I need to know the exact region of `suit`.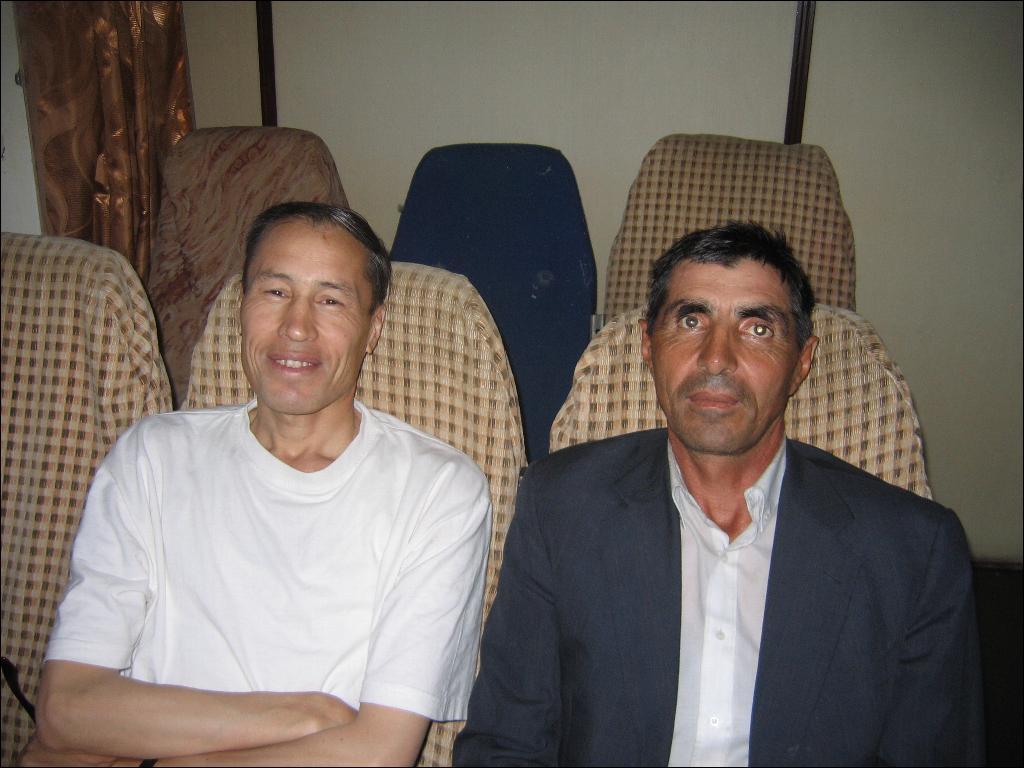
Region: 478/331/971/756.
